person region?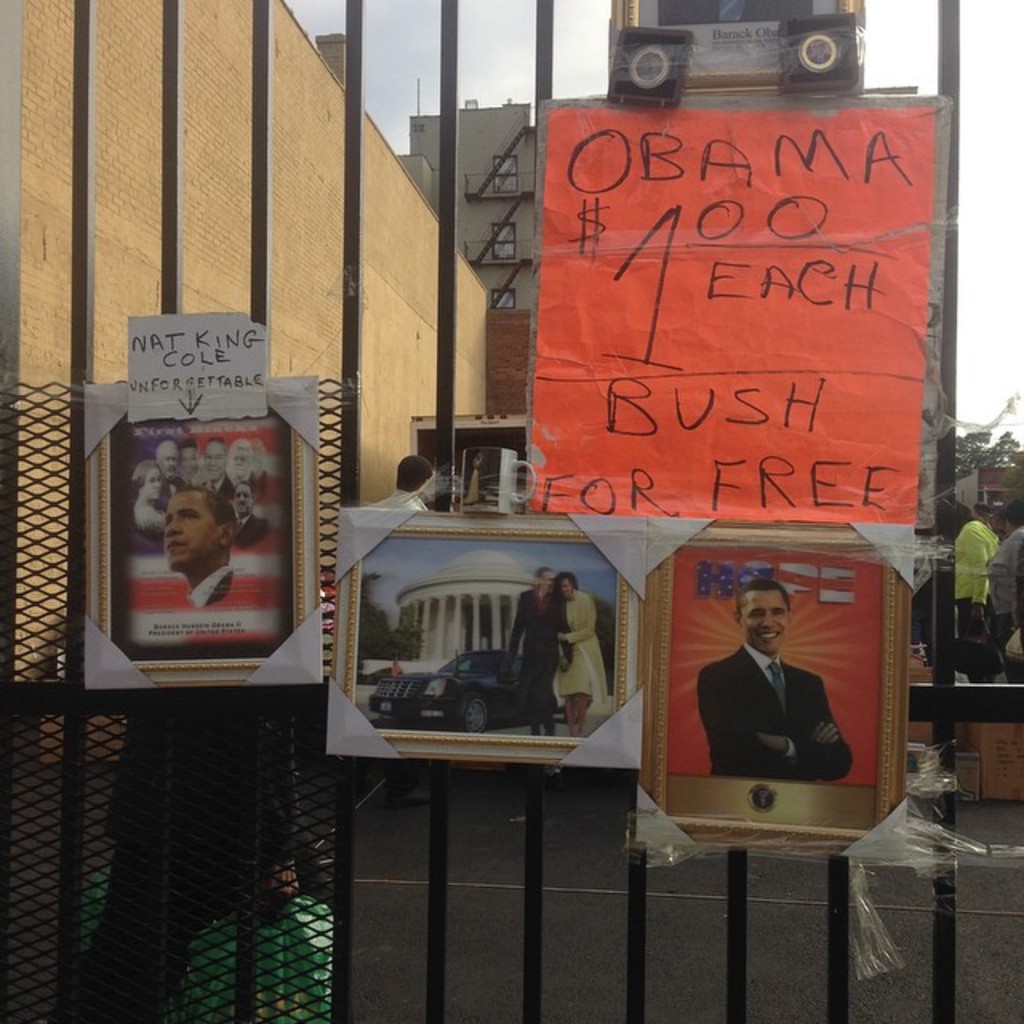
<region>979, 501, 1022, 677</region>
